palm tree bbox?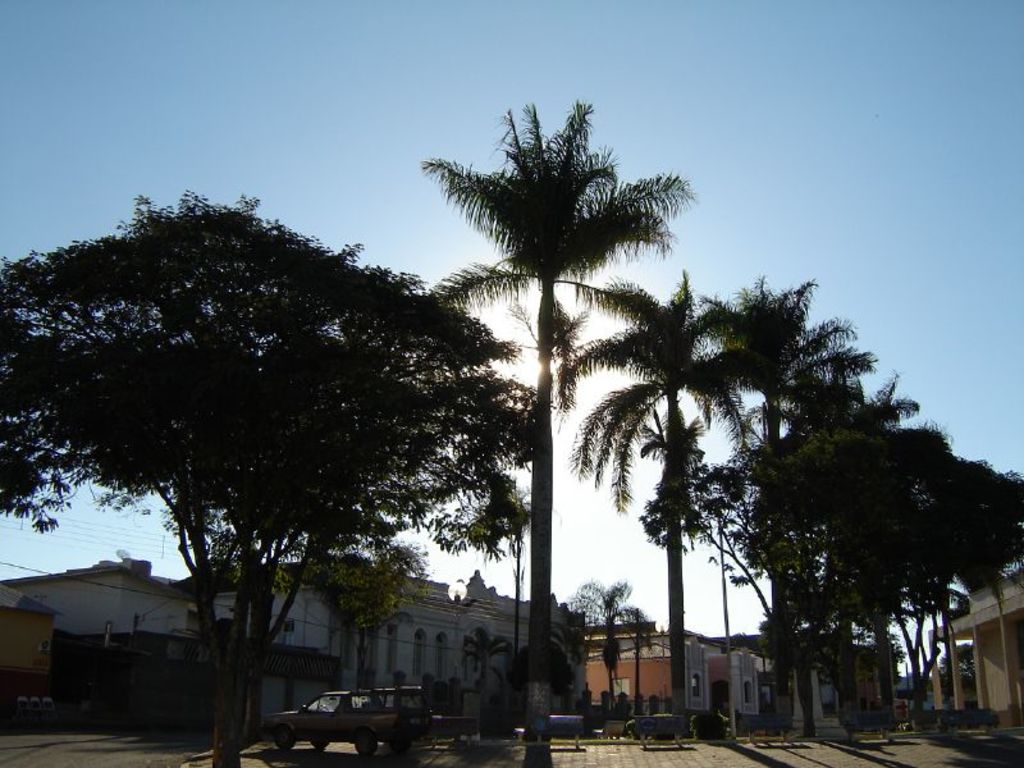
(369, 288, 516, 571)
